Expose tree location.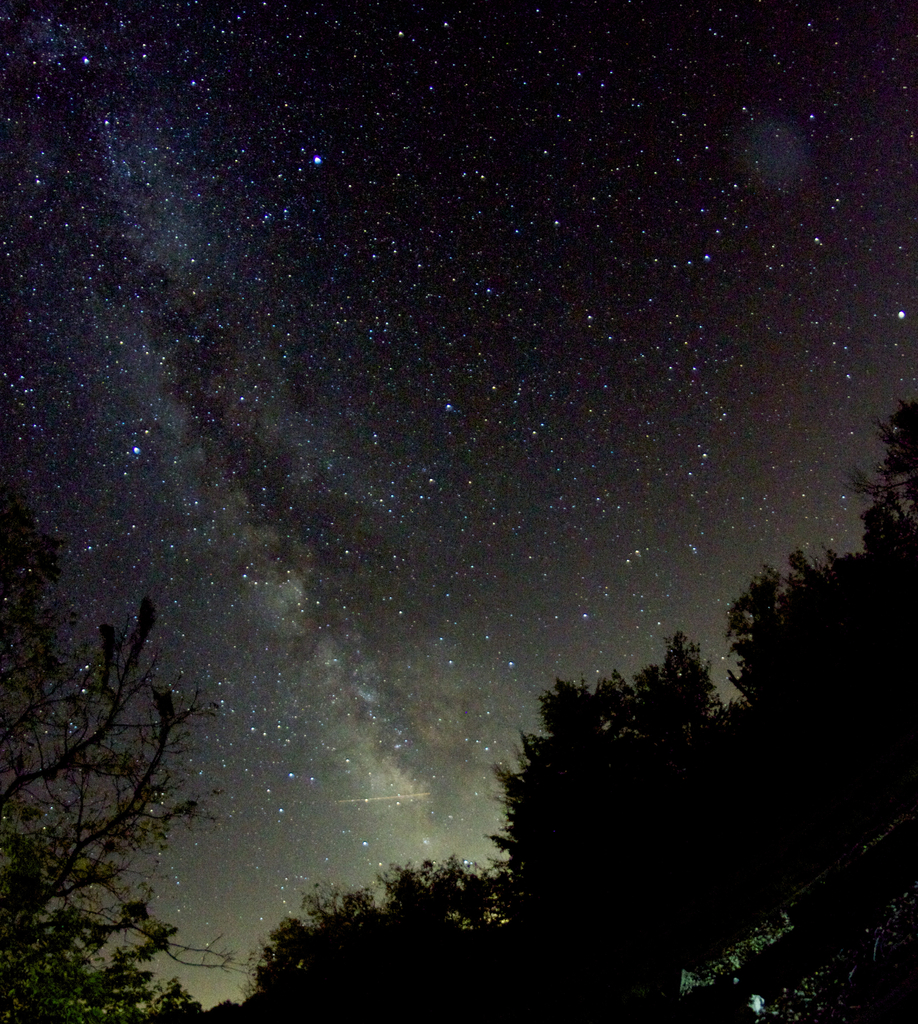
Exposed at pyautogui.locateOnScreen(239, 397, 917, 1023).
